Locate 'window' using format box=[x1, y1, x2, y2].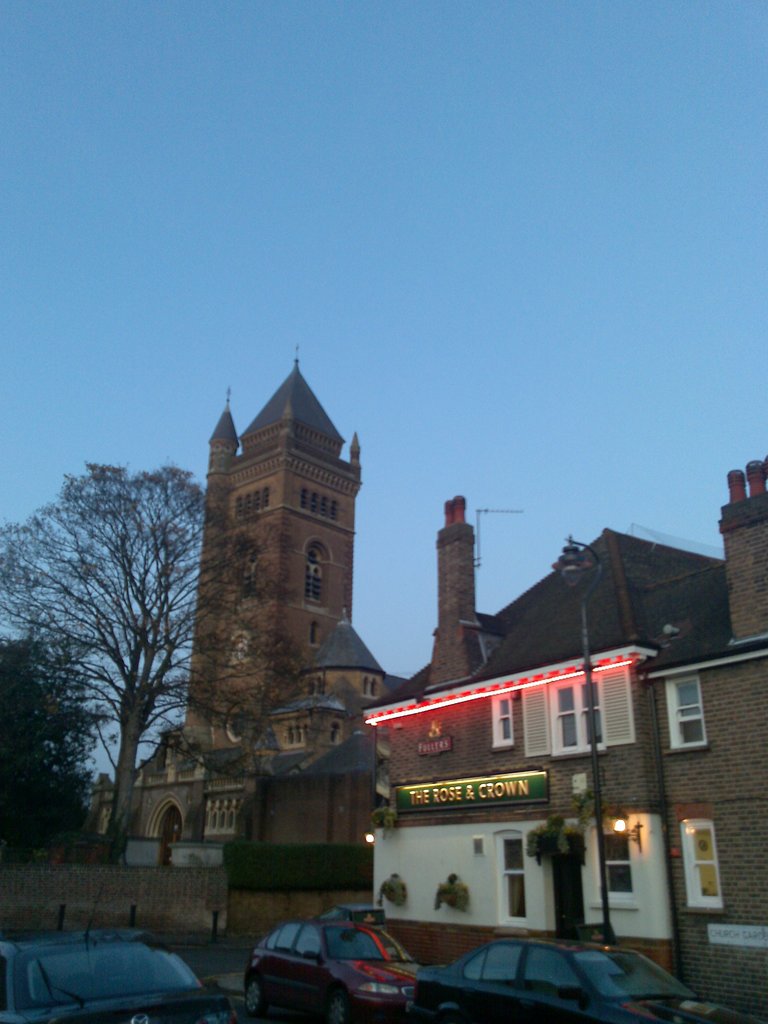
box=[233, 541, 255, 606].
